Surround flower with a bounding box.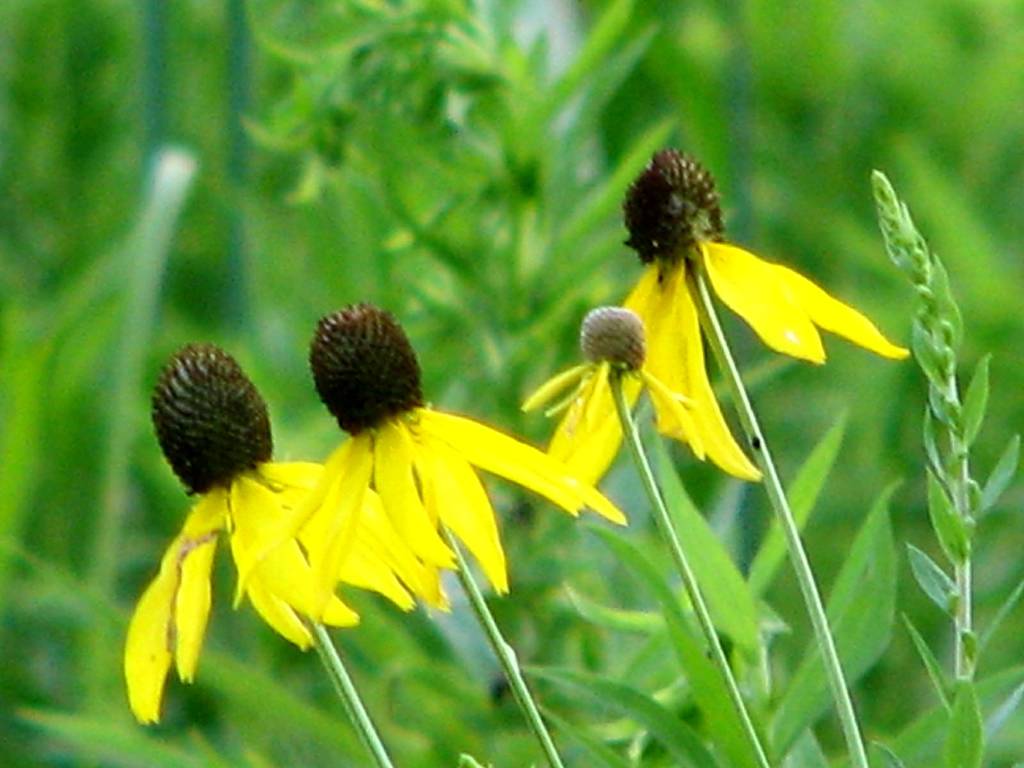
120,456,431,725.
